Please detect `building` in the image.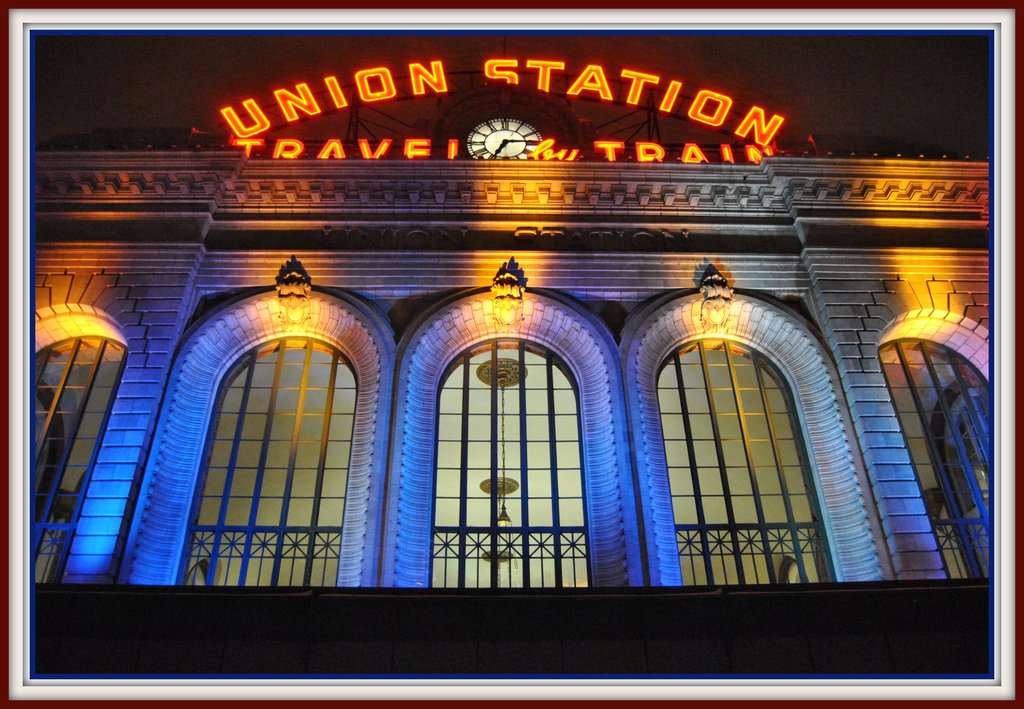
24/18/1023/691.
